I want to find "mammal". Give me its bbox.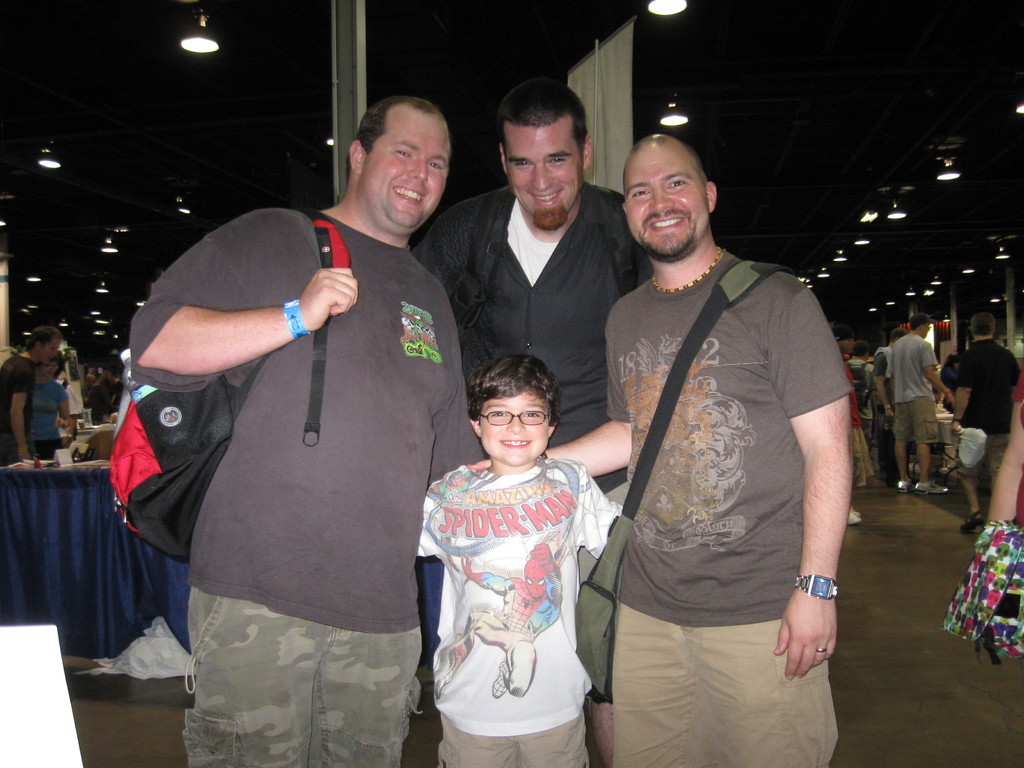
BBox(985, 358, 1023, 653).
